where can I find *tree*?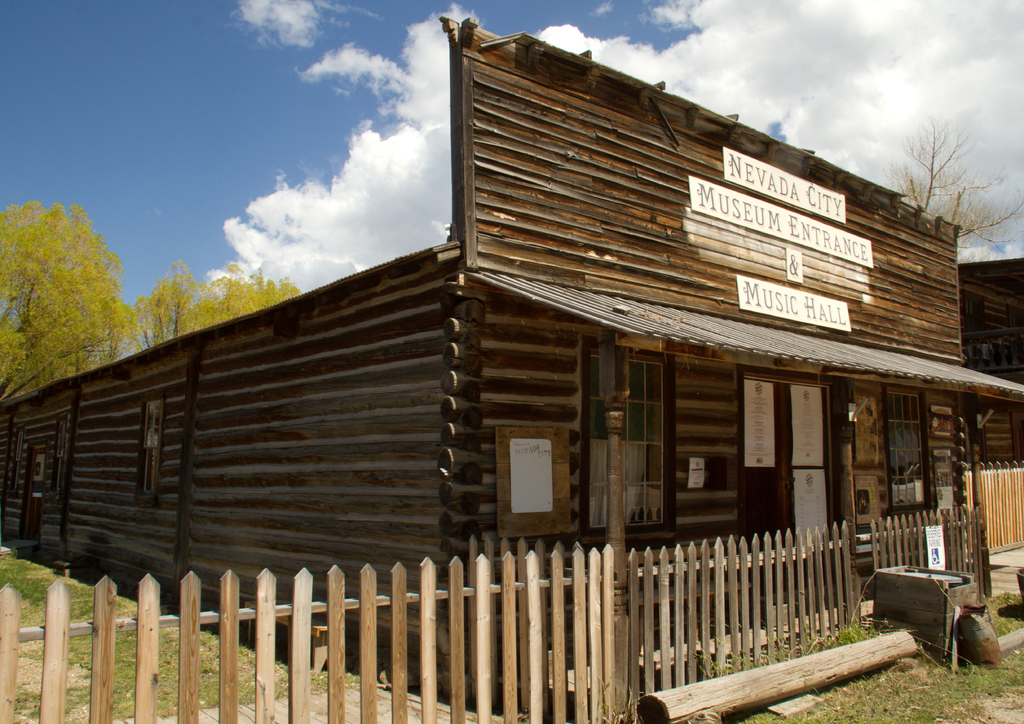
You can find it at Rect(879, 111, 1023, 266).
